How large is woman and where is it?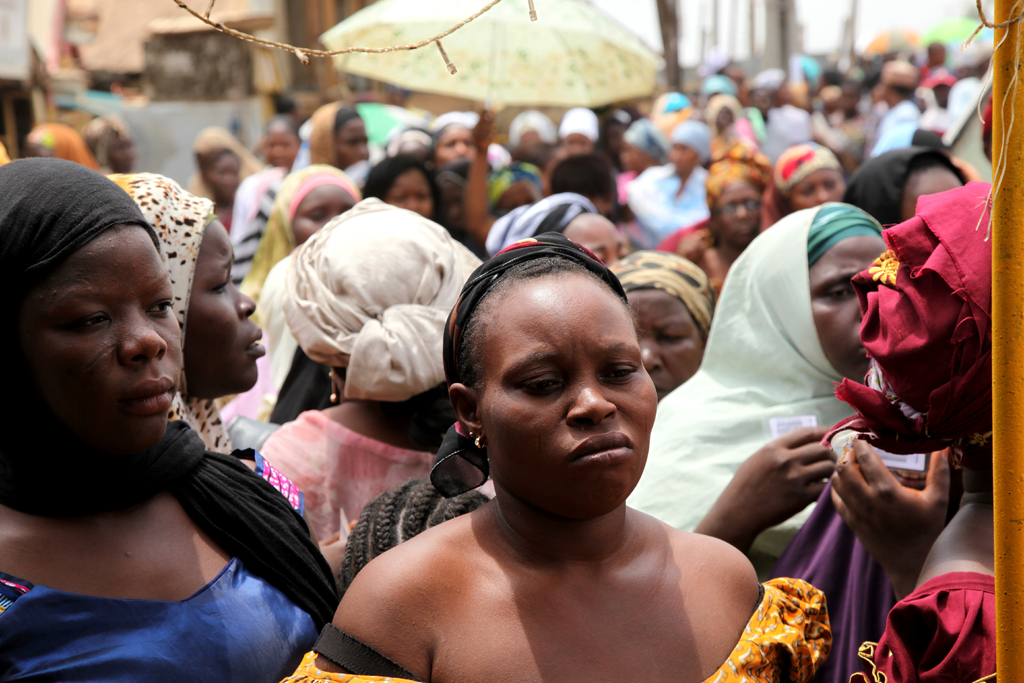
Bounding box: select_region(287, 239, 834, 682).
